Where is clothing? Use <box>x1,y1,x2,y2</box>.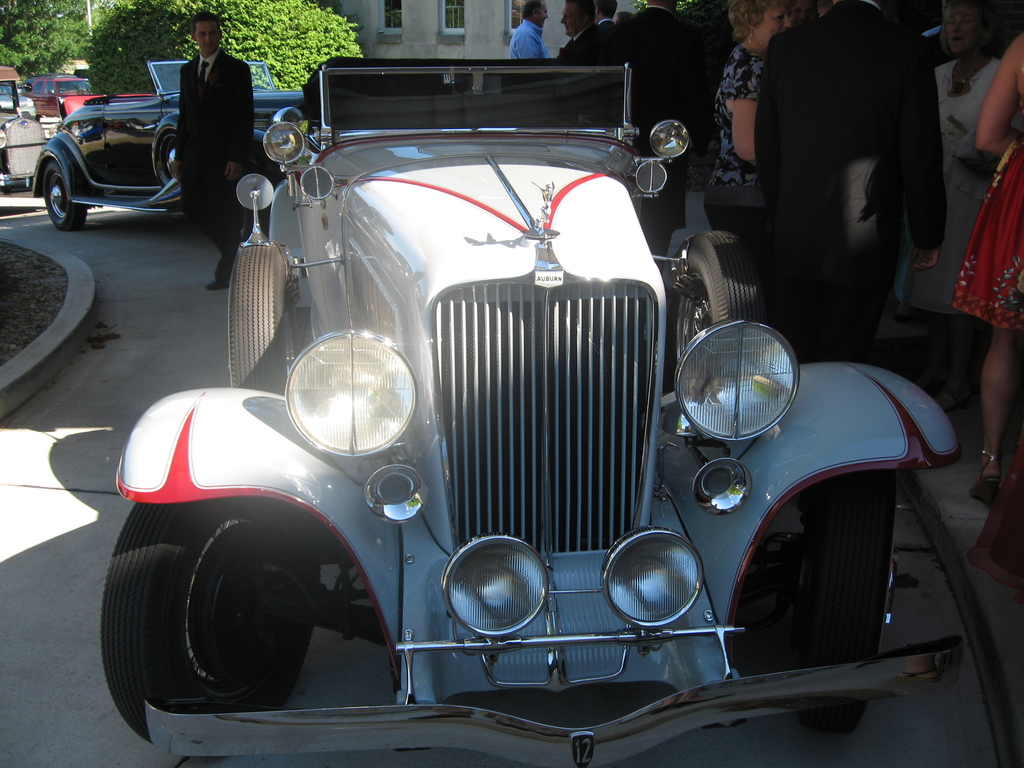
<box>763,0,963,377</box>.
